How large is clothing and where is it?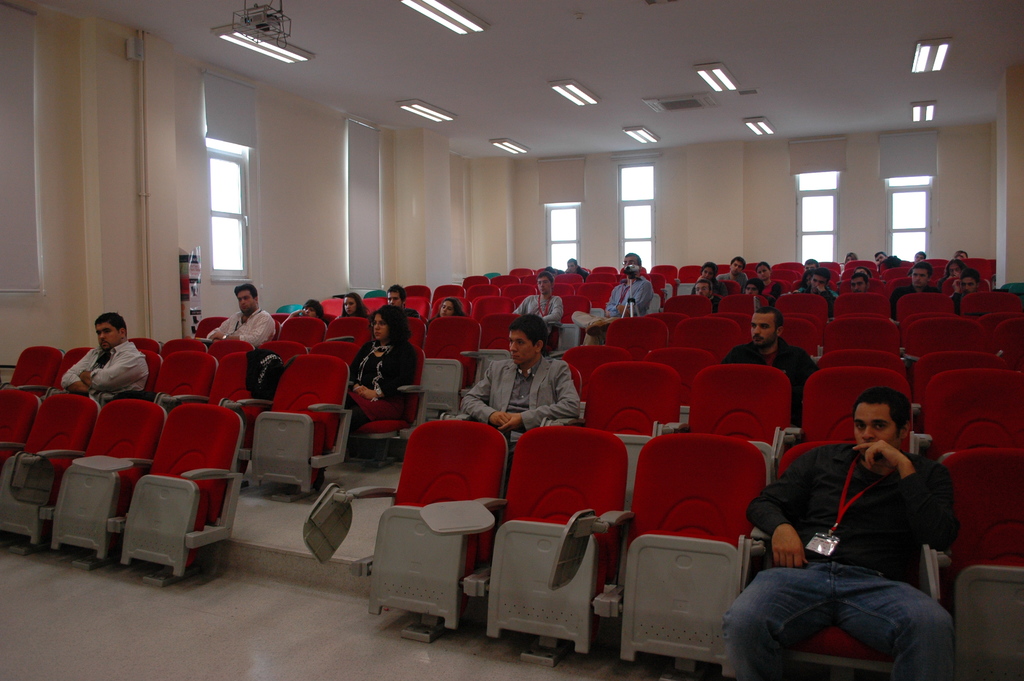
Bounding box: (513, 295, 564, 334).
